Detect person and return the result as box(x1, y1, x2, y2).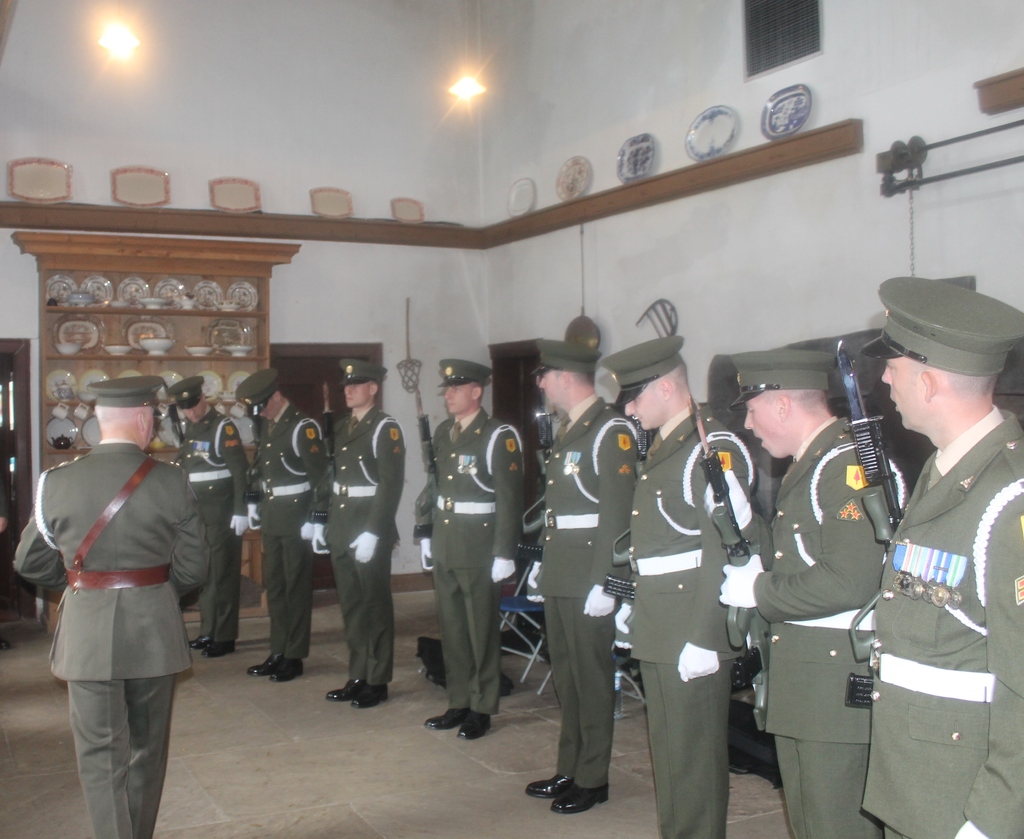
box(863, 275, 1023, 838).
